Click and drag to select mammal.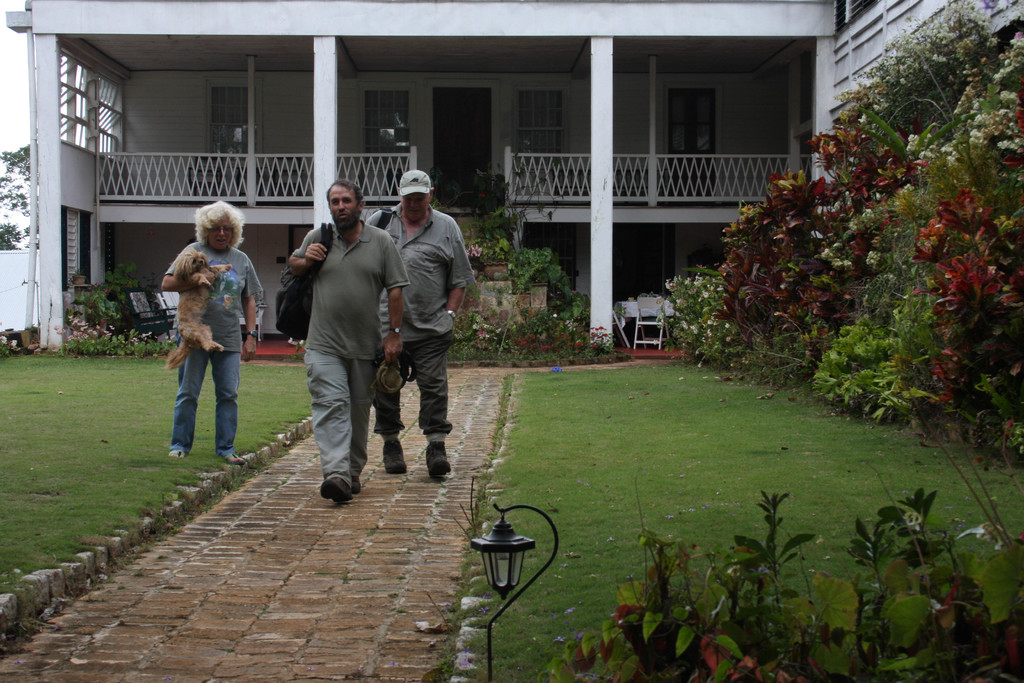
Selection: <box>287,180,408,502</box>.
